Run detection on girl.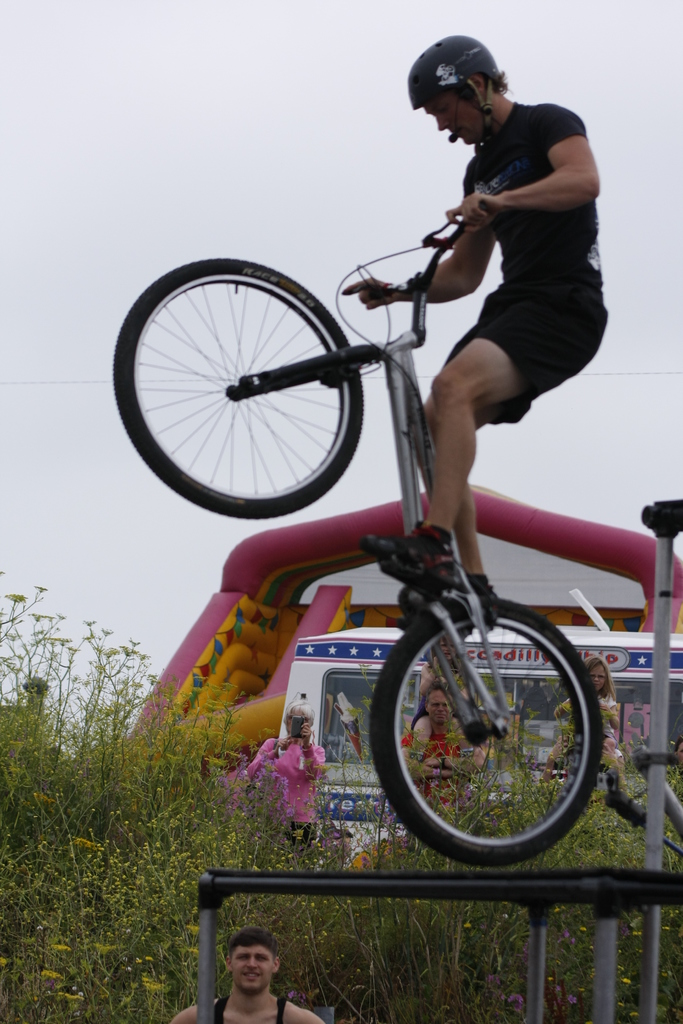
Result: select_region(550, 652, 630, 788).
